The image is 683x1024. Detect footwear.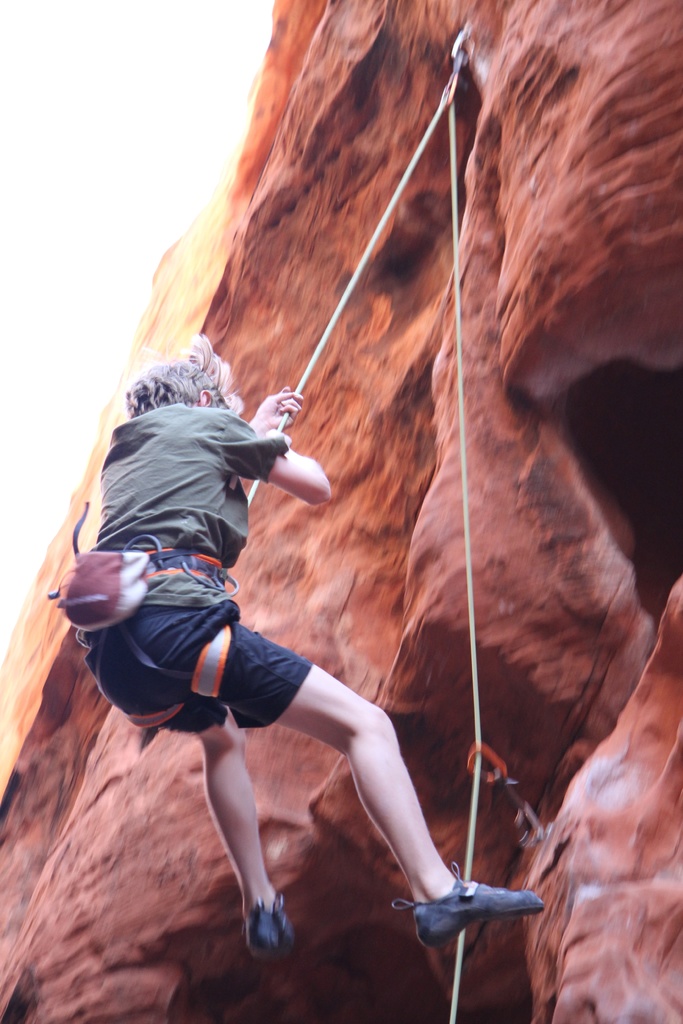
Detection: {"left": 414, "top": 876, "right": 543, "bottom": 949}.
